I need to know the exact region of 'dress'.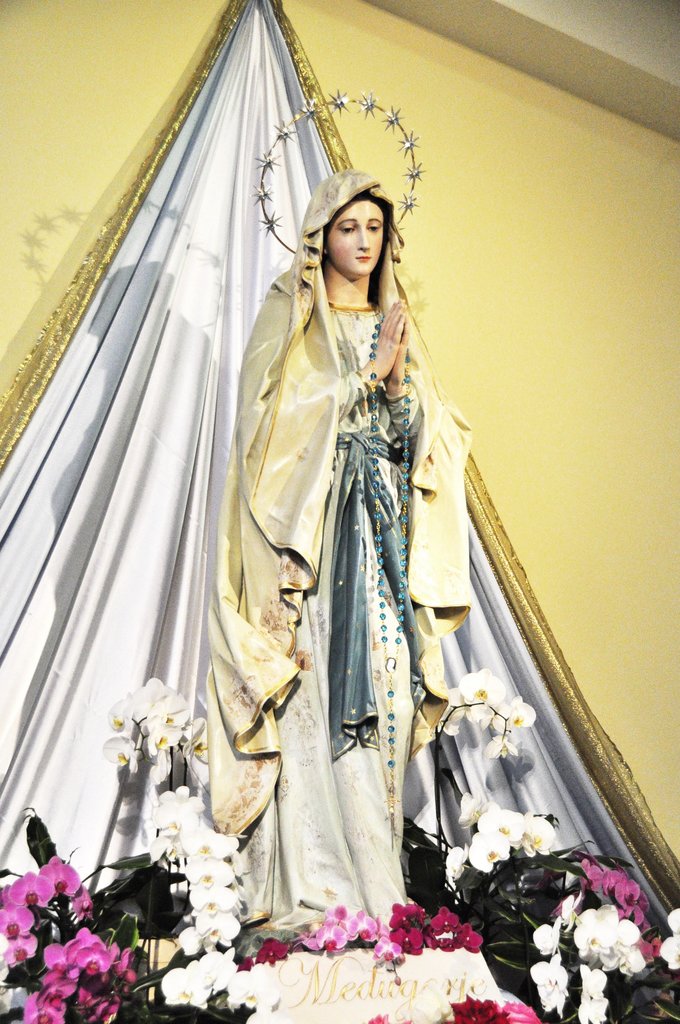
Region: bbox(227, 303, 418, 931).
